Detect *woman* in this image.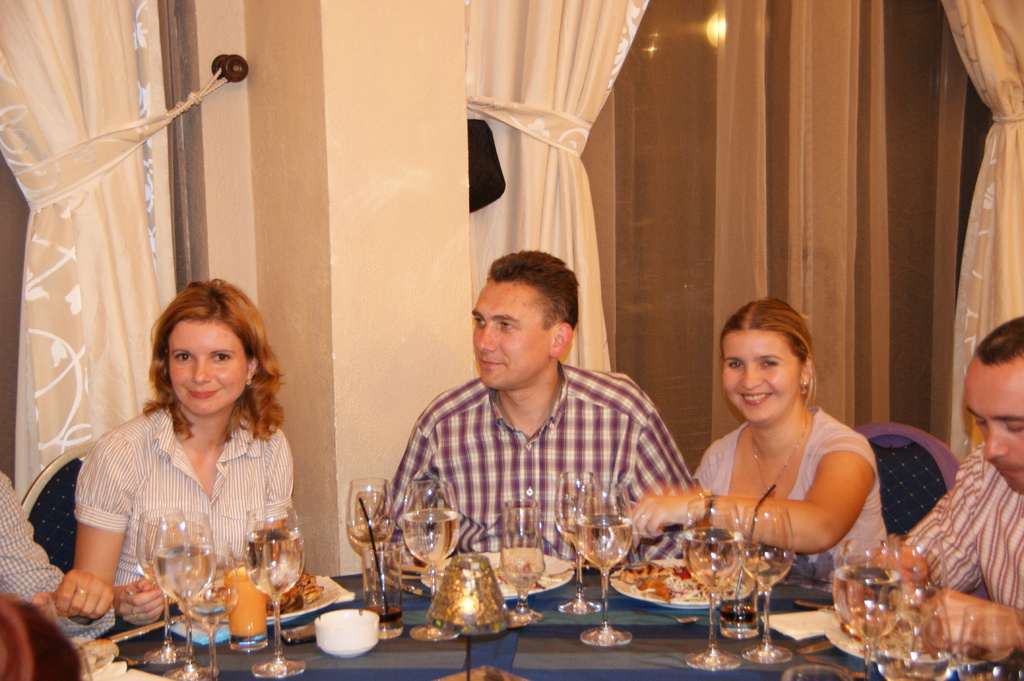
Detection: 90,262,348,648.
